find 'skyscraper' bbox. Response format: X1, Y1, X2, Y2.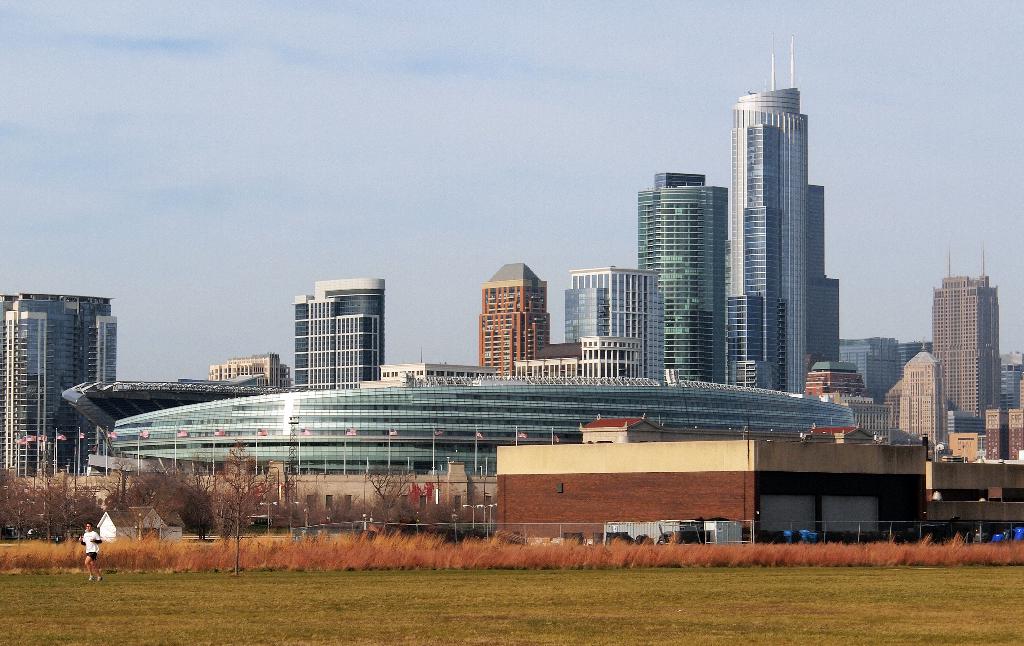
710, 45, 851, 391.
